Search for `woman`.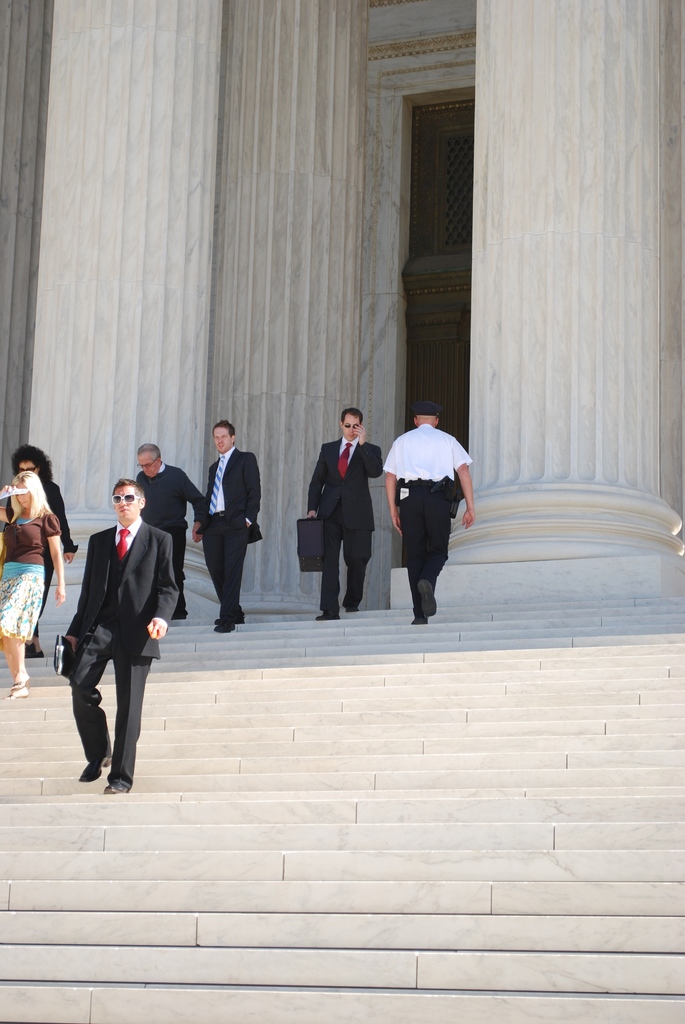
Found at box(304, 401, 381, 631).
